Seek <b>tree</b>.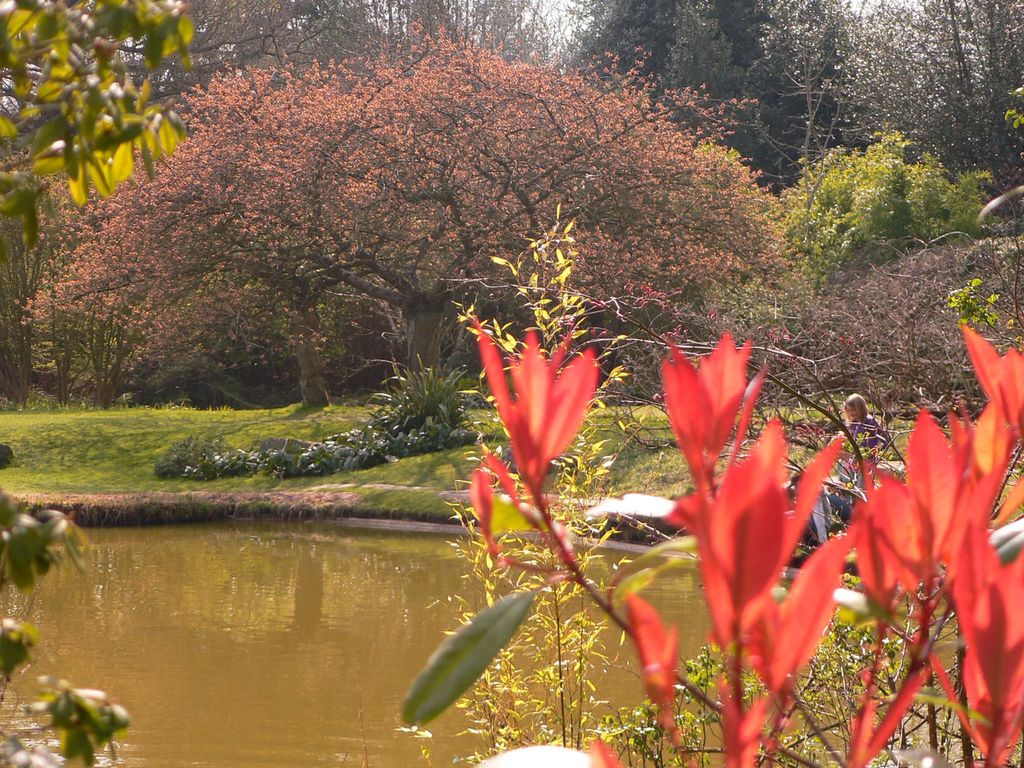
(x1=118, y1=0, x2=632, y2=234).
